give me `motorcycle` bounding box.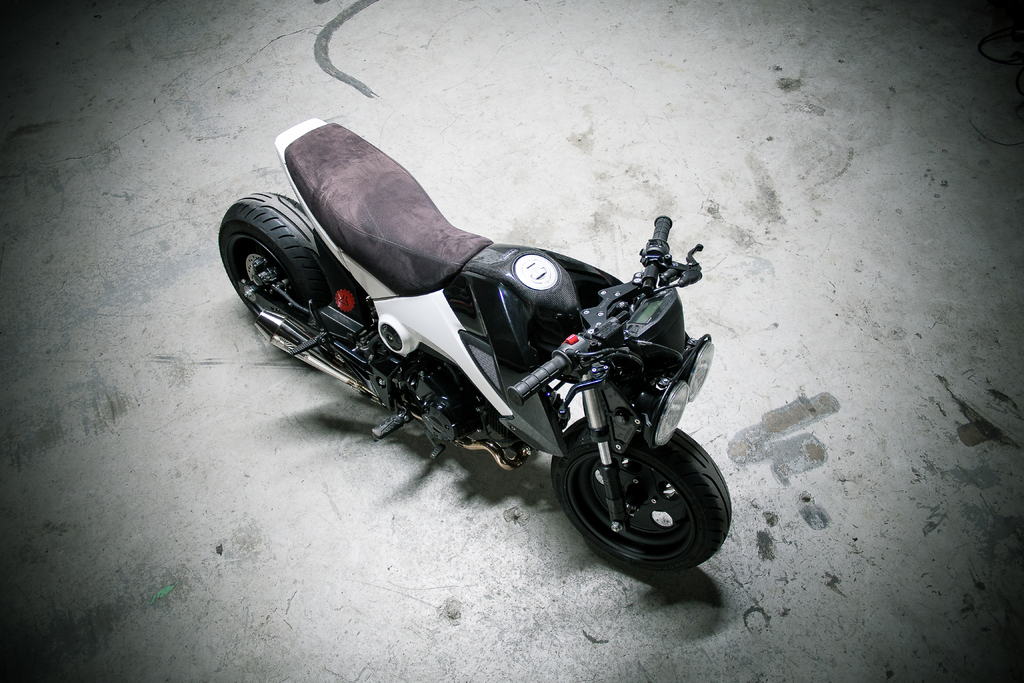
x1=213 y1=161 x2=755 y2=600.
